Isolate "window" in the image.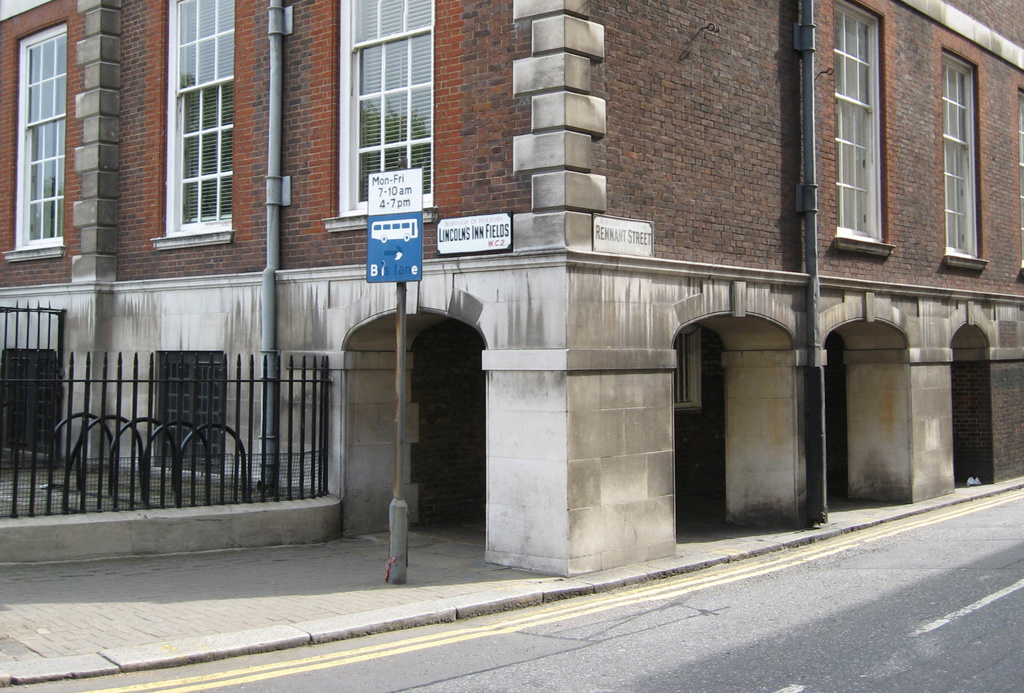
Isolated region: <box>938,43,986,267</box>.
